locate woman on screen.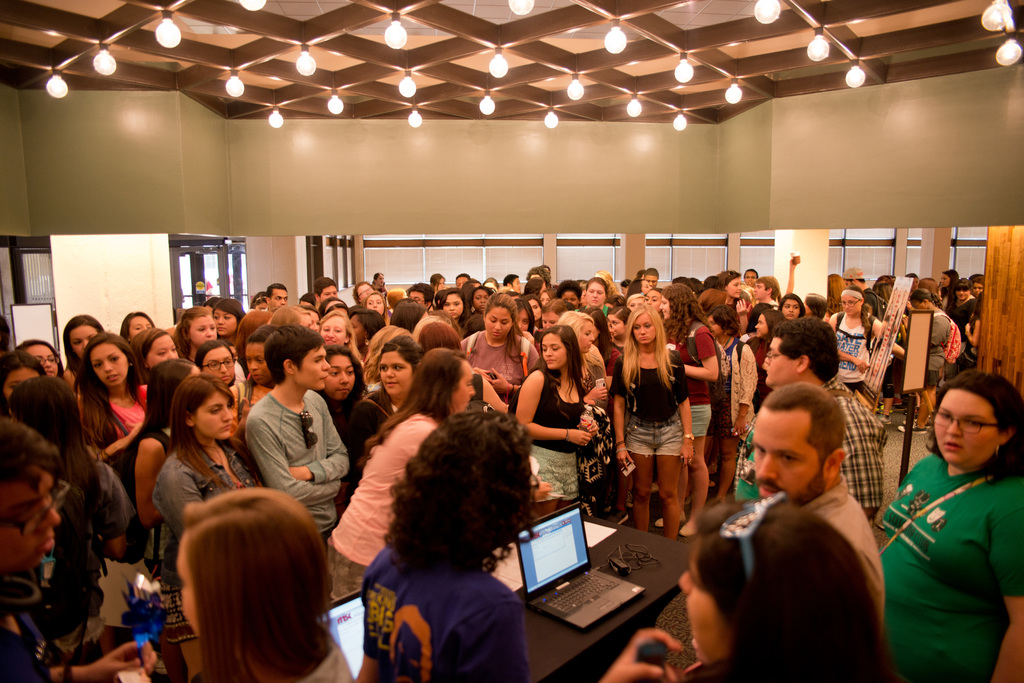
On screen at (left=366, top=325, right=424, bottom=398).
